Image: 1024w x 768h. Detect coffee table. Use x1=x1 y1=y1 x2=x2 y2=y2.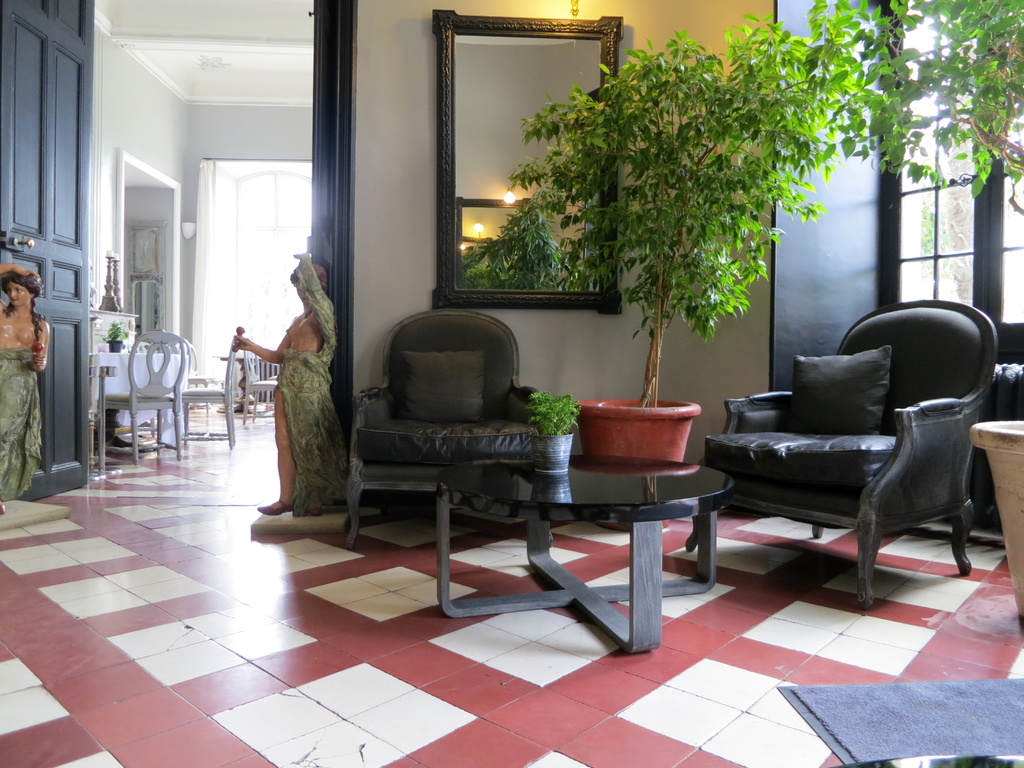
x1=210 y1=351 x2=275 y2=413.
